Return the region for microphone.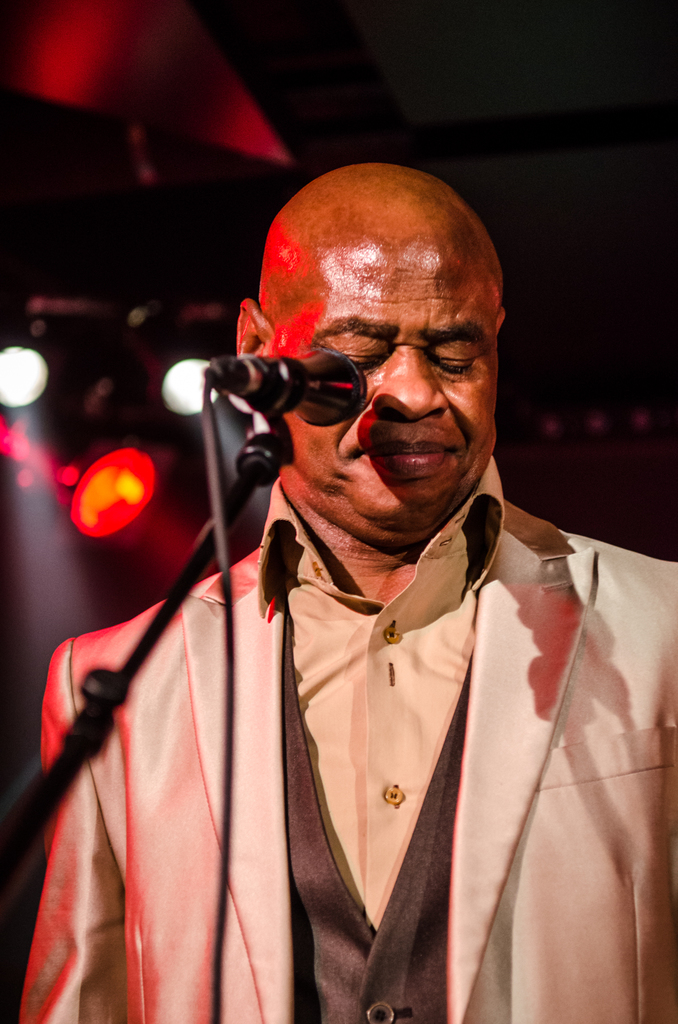
208/346/365/435.
